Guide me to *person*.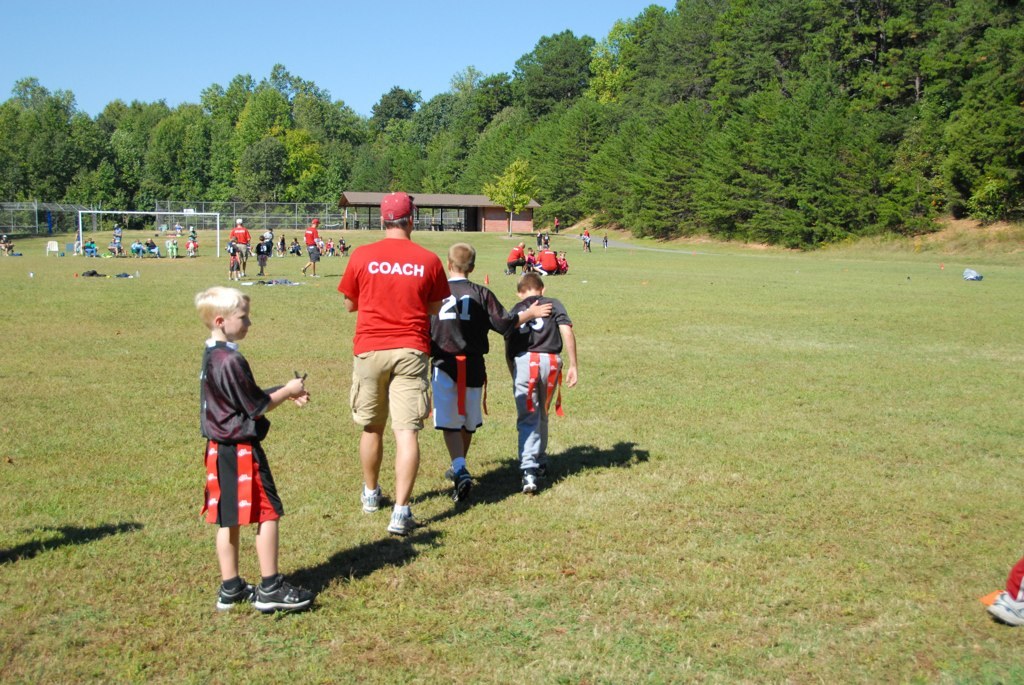
Guidance: locate(153, 222, 169, 236).
